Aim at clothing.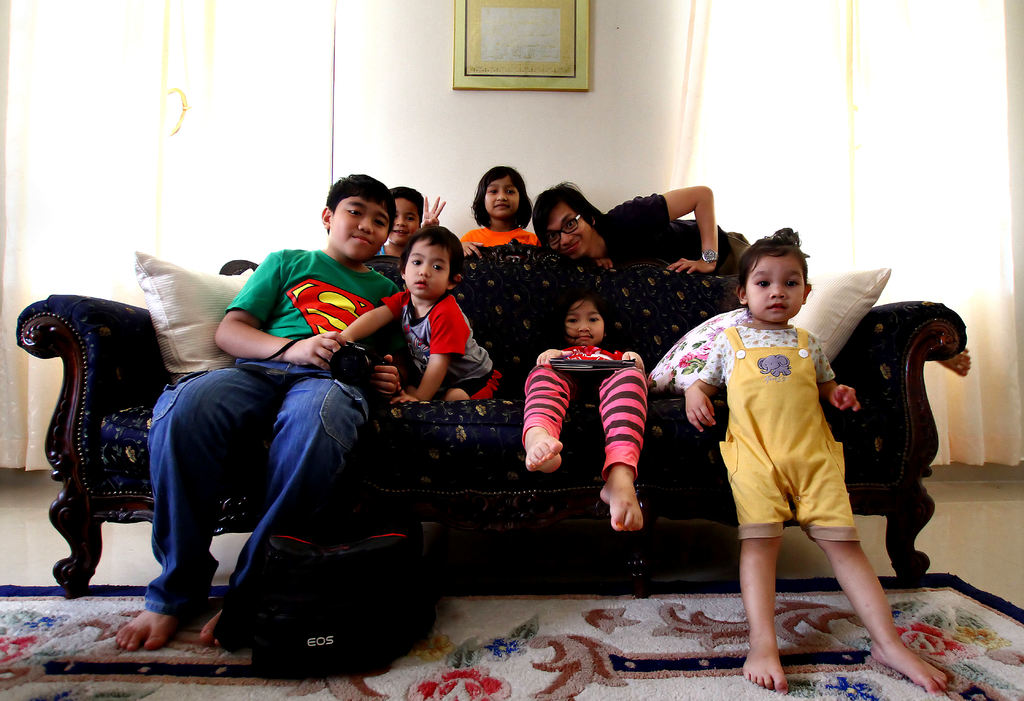
Aimed at <region>378, 296, 499, 399</region>.
